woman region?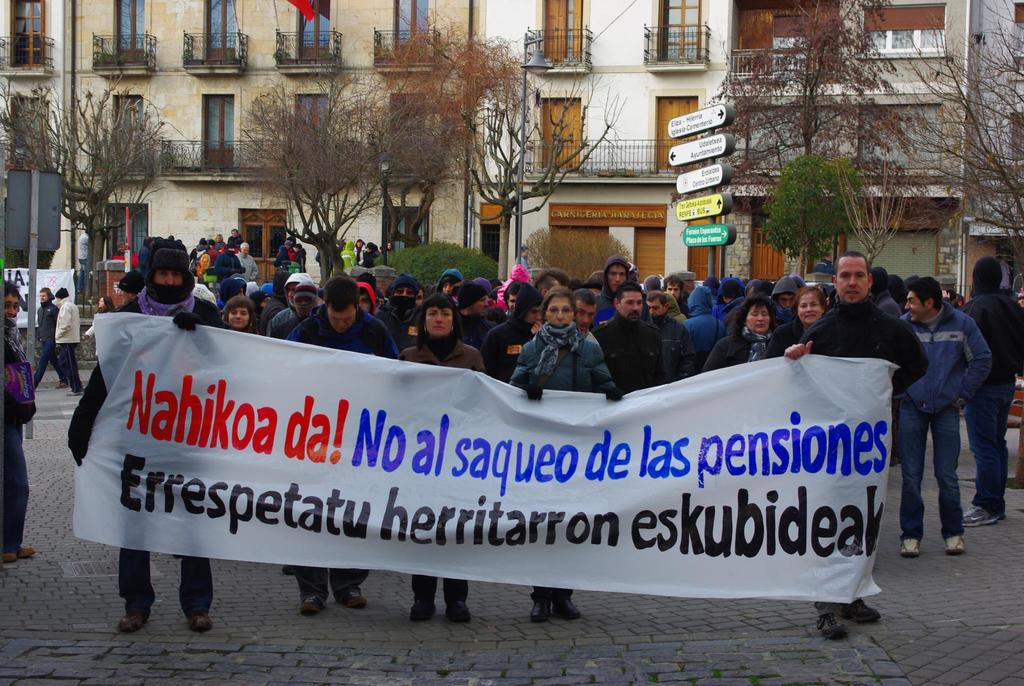
select_region(697, 294, 780, 368)
